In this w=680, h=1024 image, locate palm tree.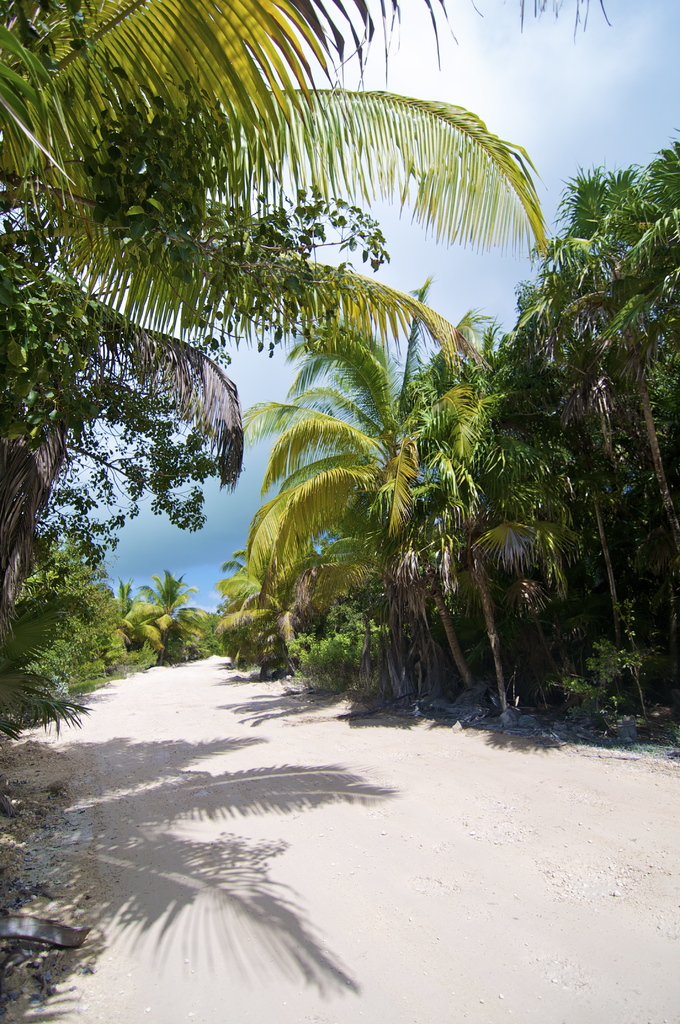
Bounding box: box=[255, 371, 540, 748].
